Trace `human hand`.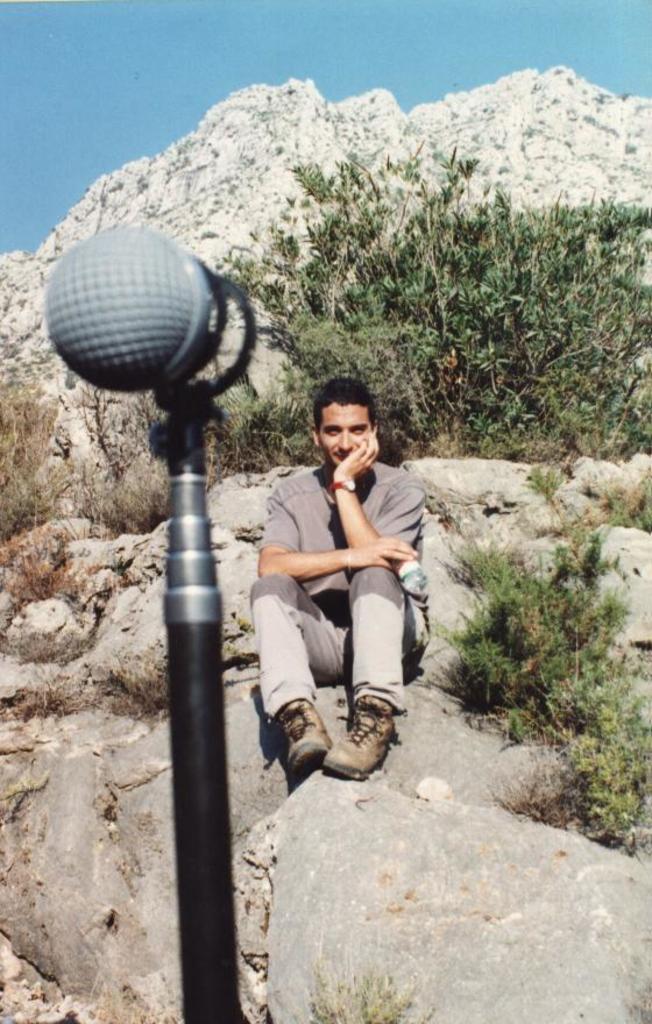
Traced to (x1=332, y1=426, x2=381, y2=479).
